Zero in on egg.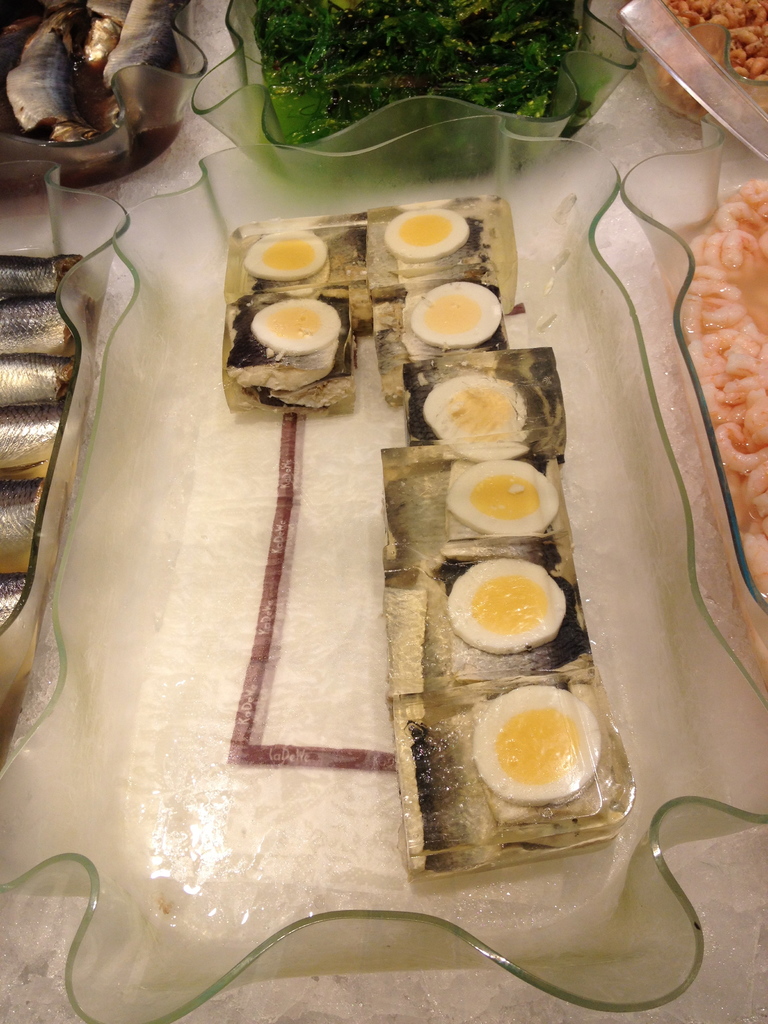
Zeroed in: BBox(383, 204, 469, 258).
